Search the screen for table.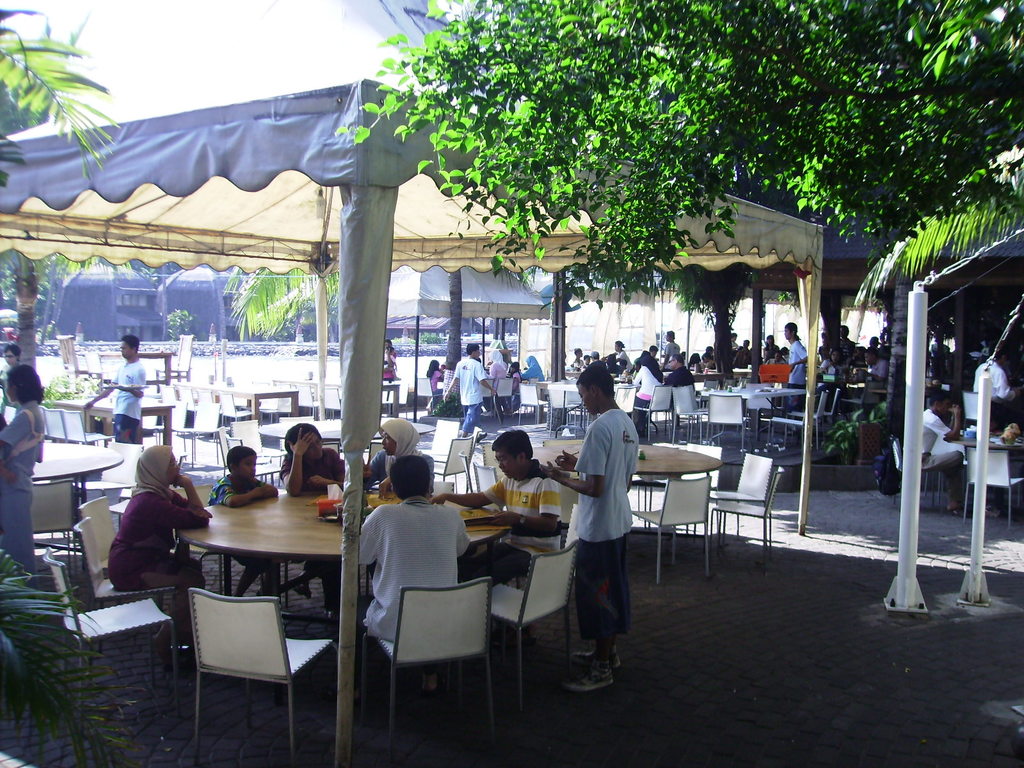
Found at <bbox>833, 369, 868, 409</bbox>.
